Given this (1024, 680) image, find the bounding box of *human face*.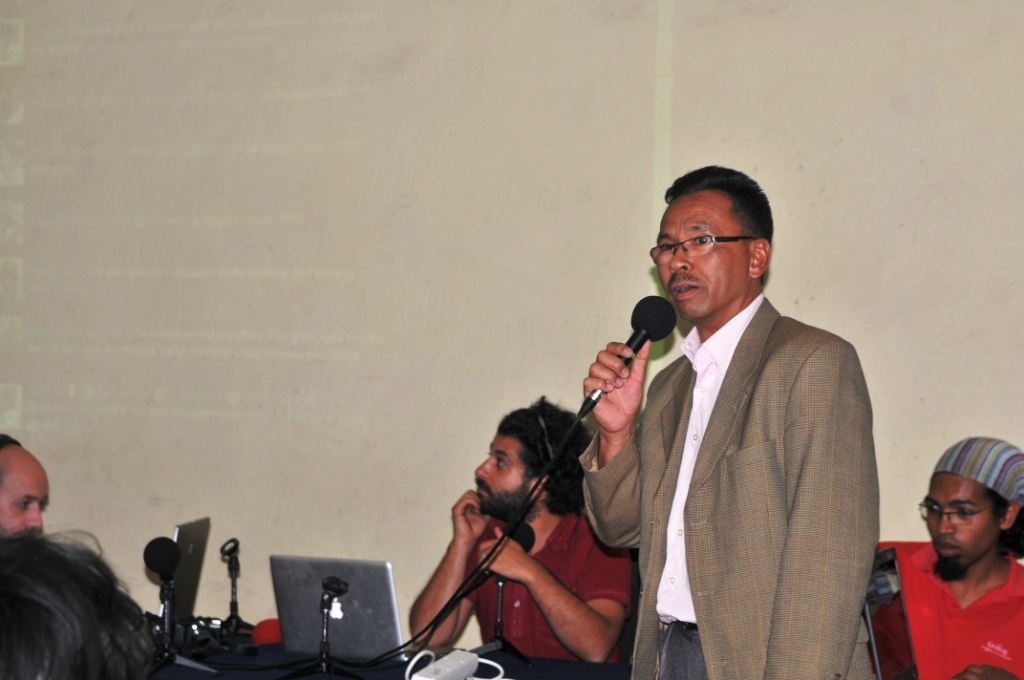
922:473:1003:570.
